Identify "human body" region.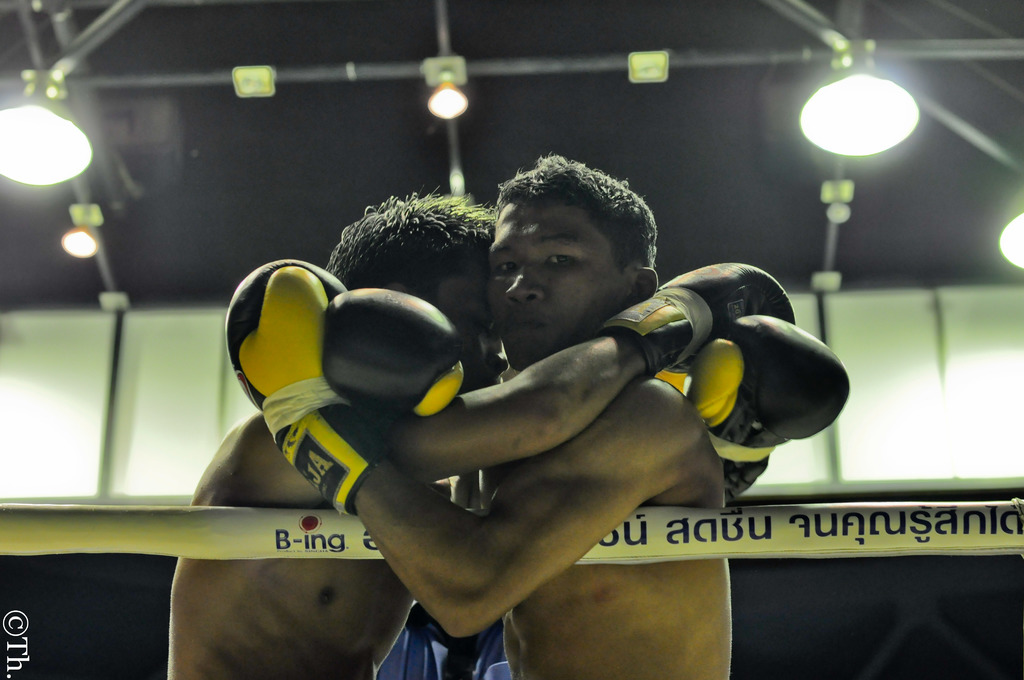
Region: (231, 150, 736, 679).
